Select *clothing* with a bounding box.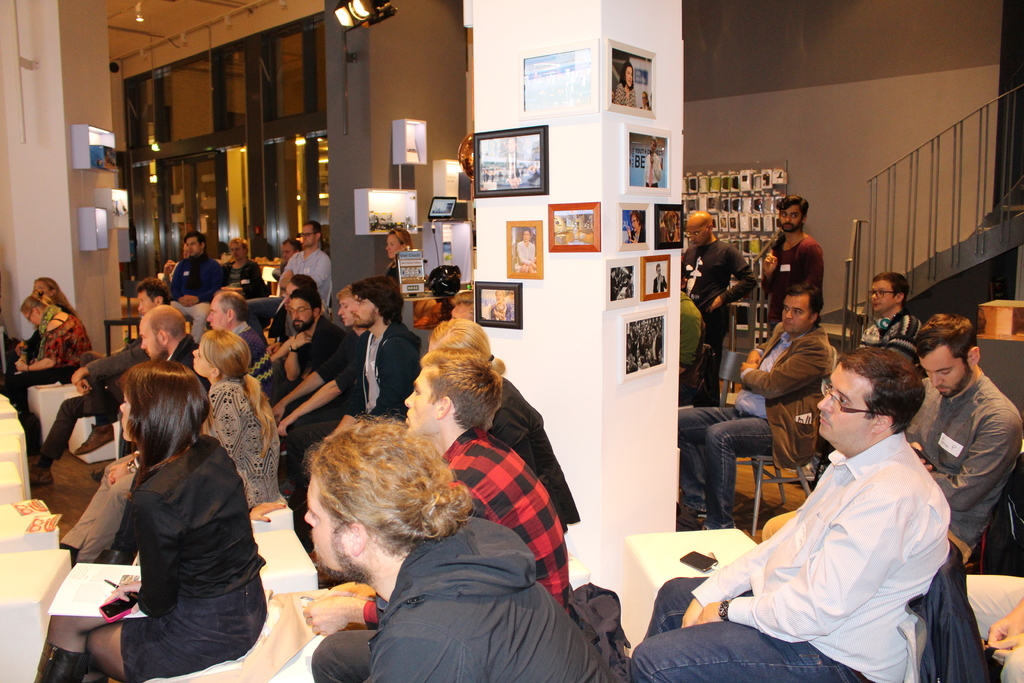
225/262/271/298.
